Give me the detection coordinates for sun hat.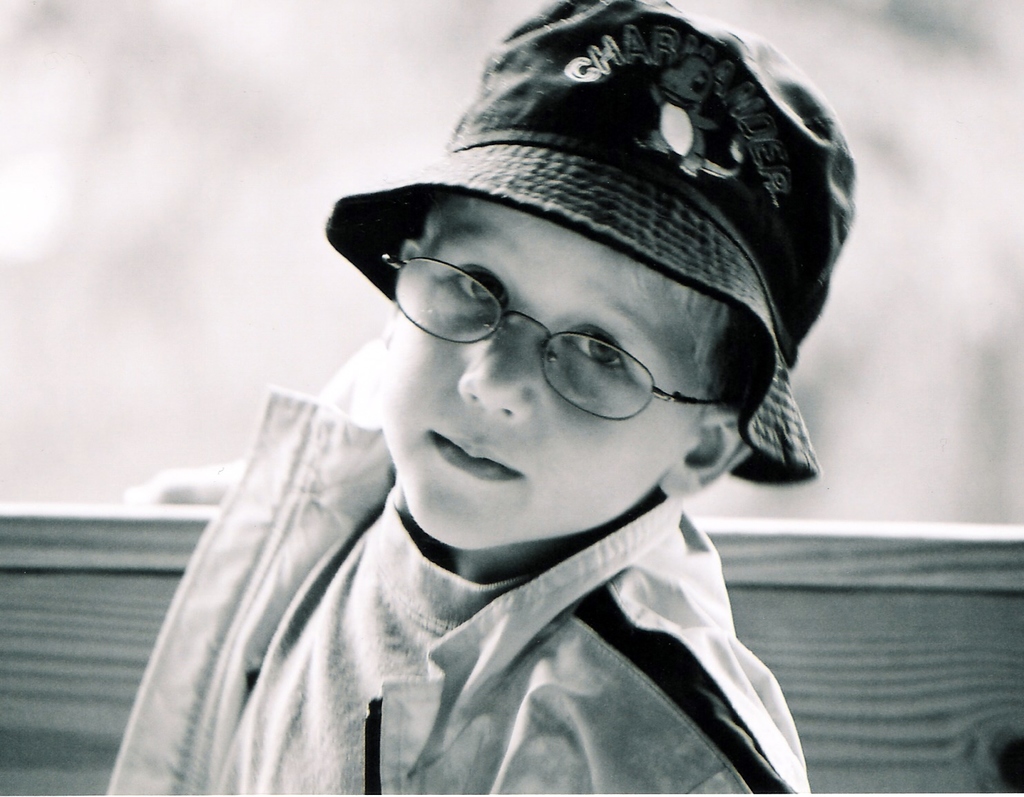
(318,0,858,494).
